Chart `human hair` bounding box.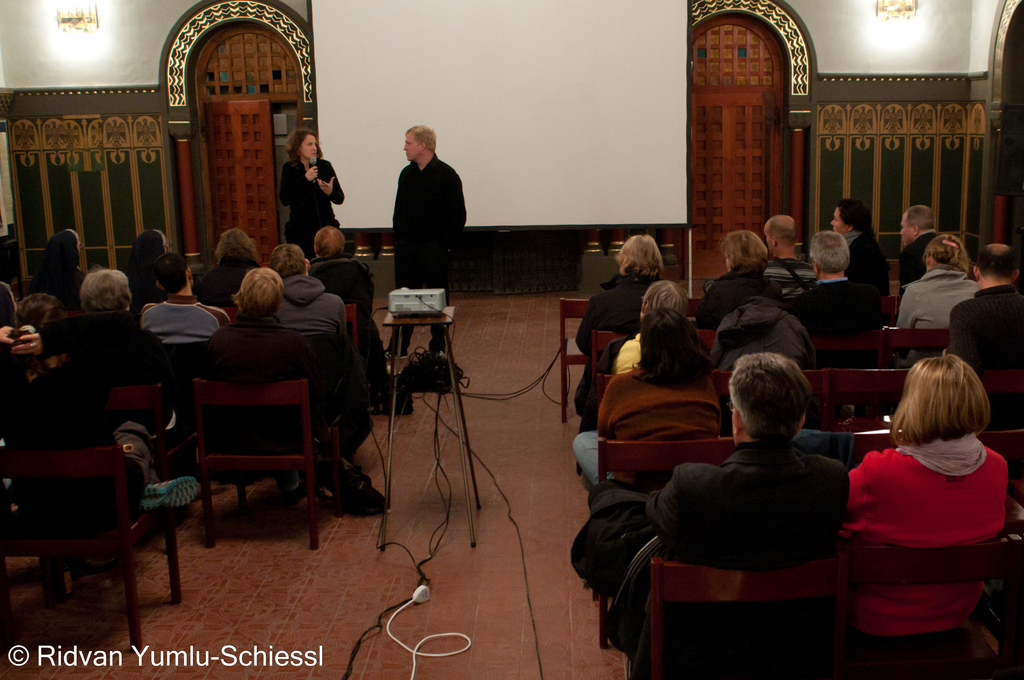
Charted: bbox=[80, 271, 131, 327].
